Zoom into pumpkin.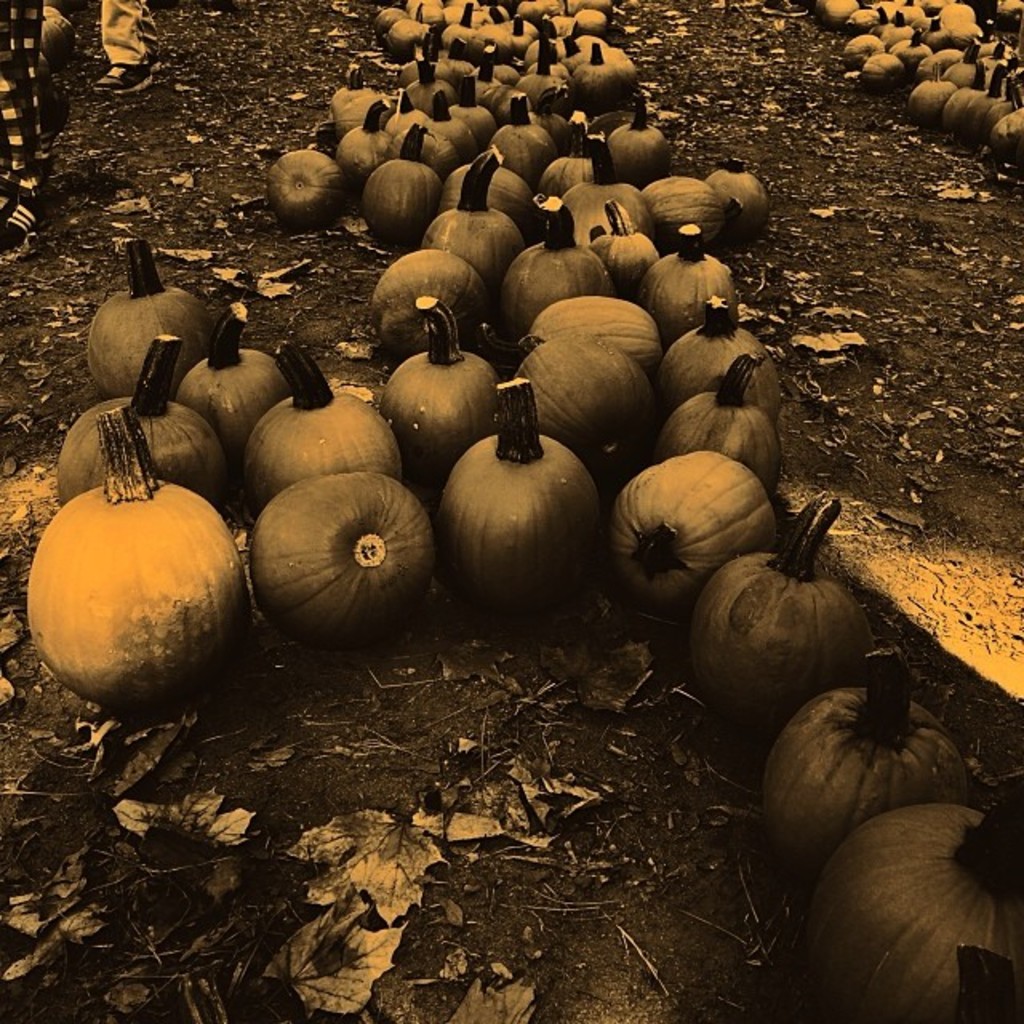
Zoom target: (left=413, top=141, right=538, bottom=290).
